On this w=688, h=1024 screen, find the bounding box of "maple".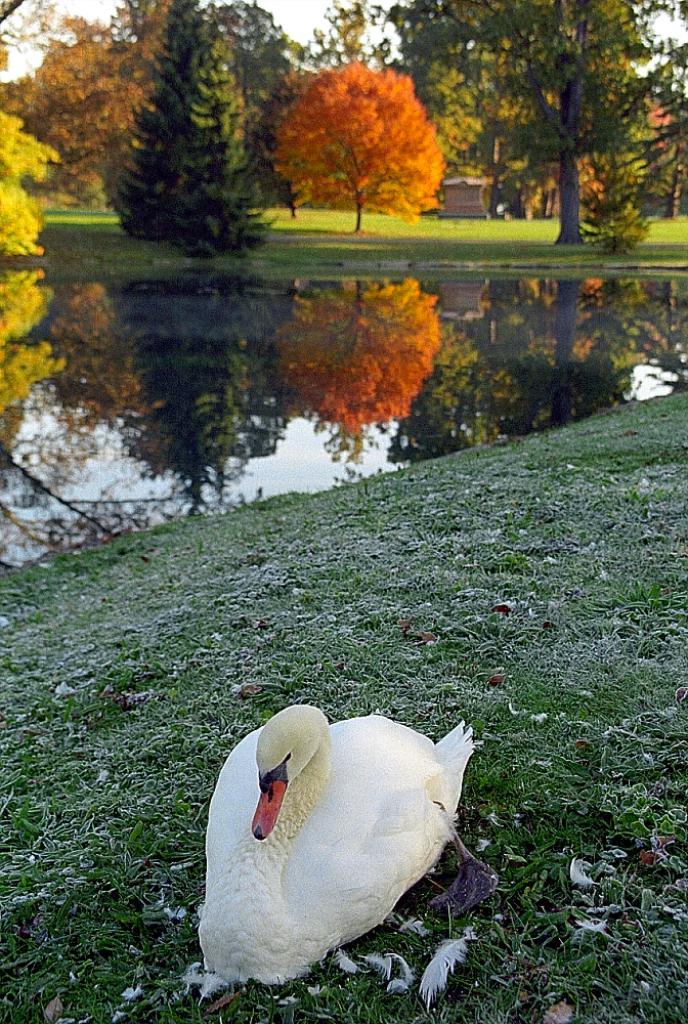
Bounding box: region(465, 0, 687, 233).
